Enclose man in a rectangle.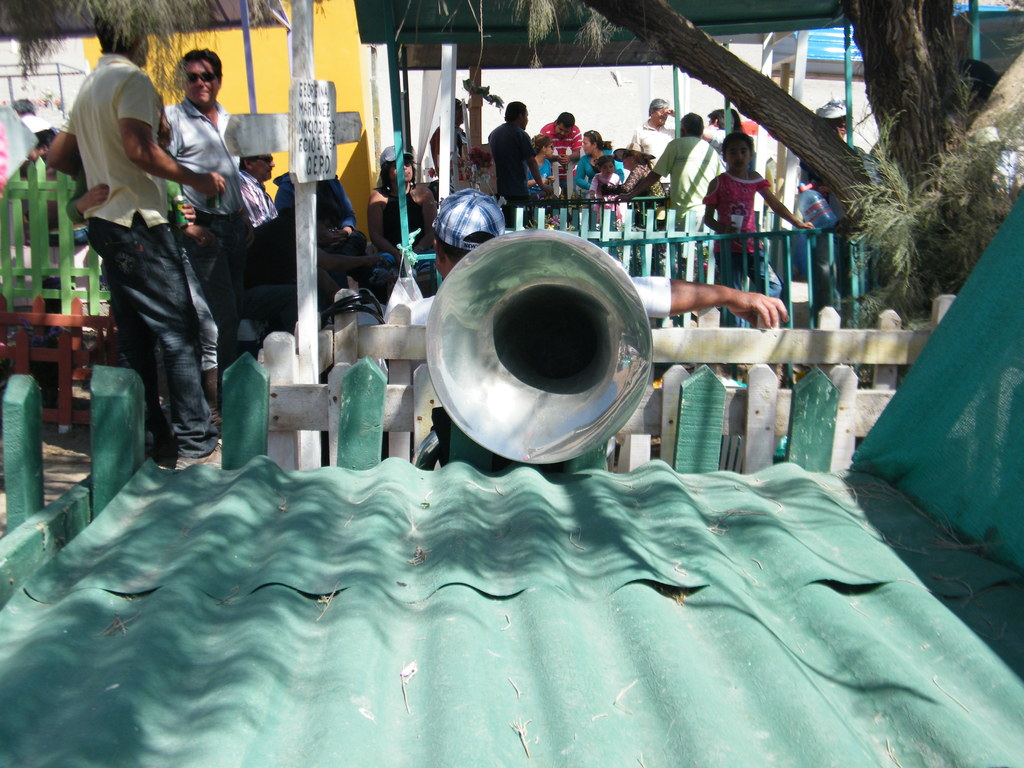
(x1=378, y1=177, x2=791, y2=472).
